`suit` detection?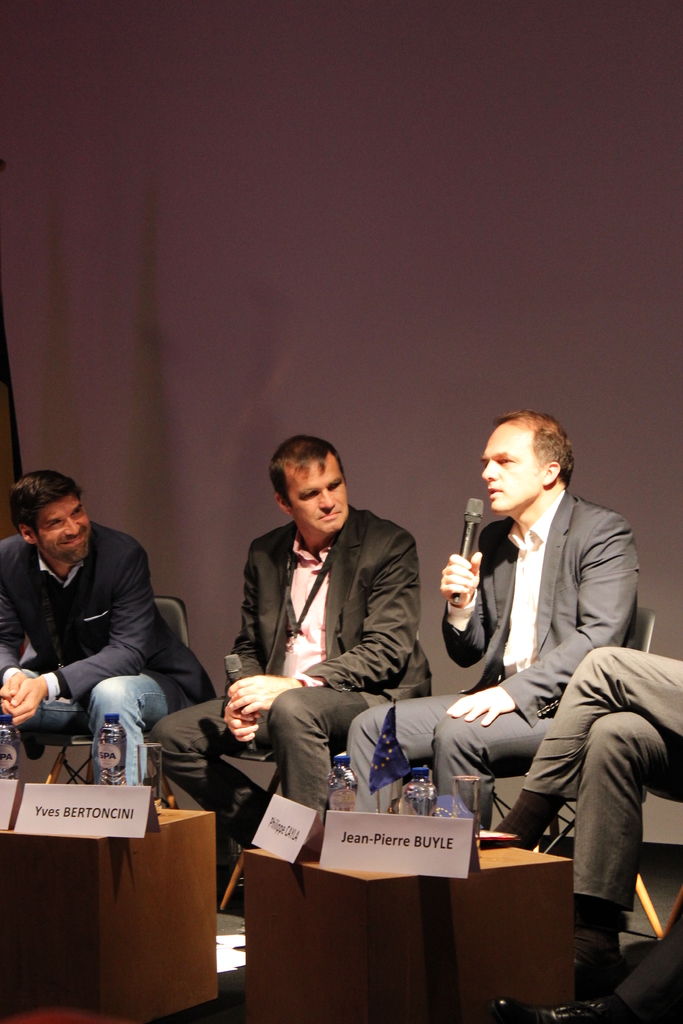
rect(157, 497, 438, 836)
